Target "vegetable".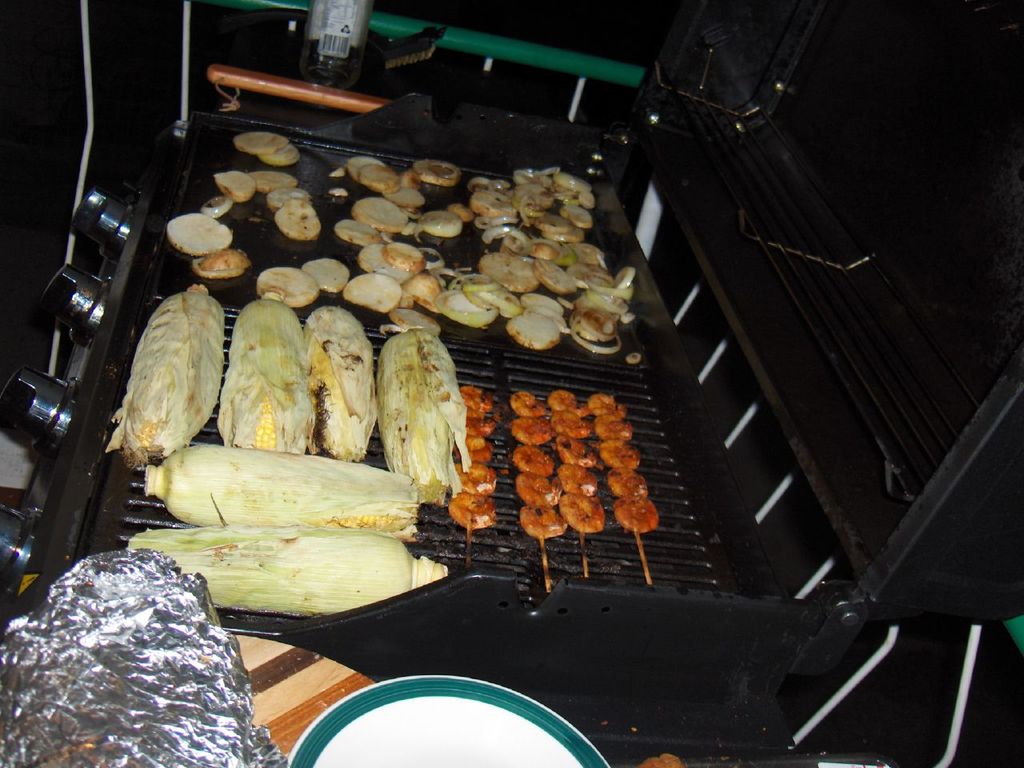
Target region: l=302, t=300, r=378, b=462.
